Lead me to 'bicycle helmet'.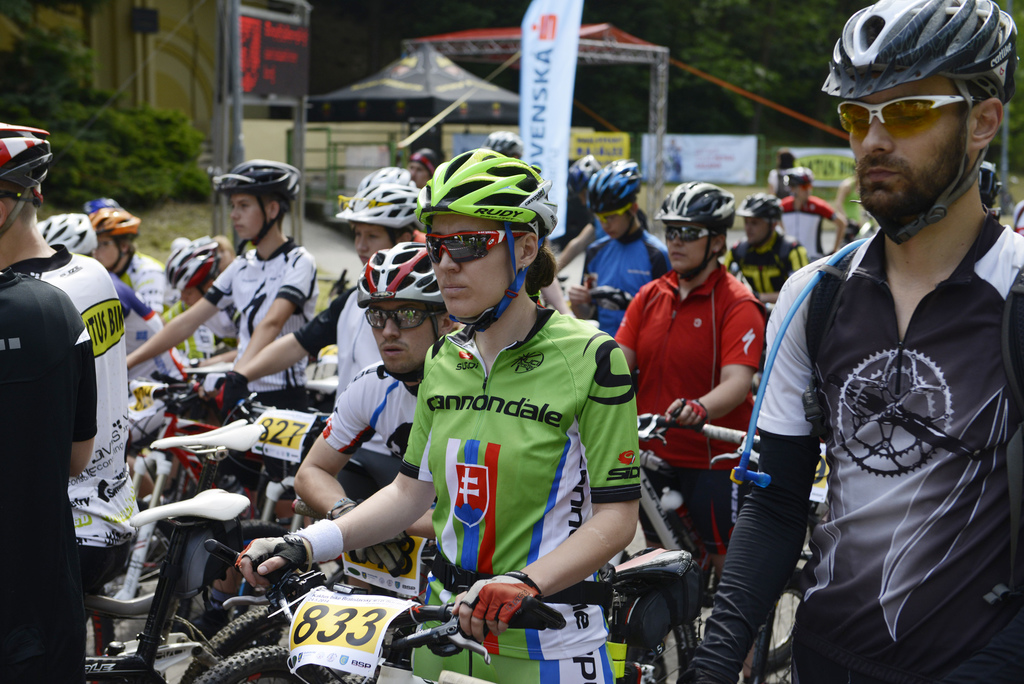
Lead to box=[92, 204, 132, 232].
